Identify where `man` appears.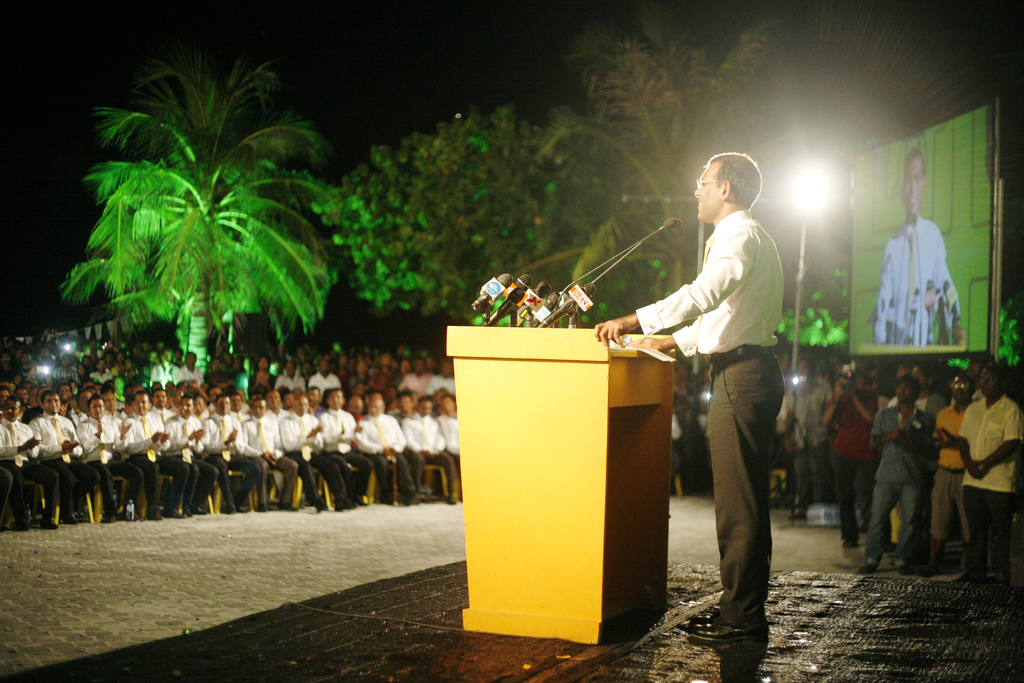
Appears at <box>929,381,974,575</box>.
